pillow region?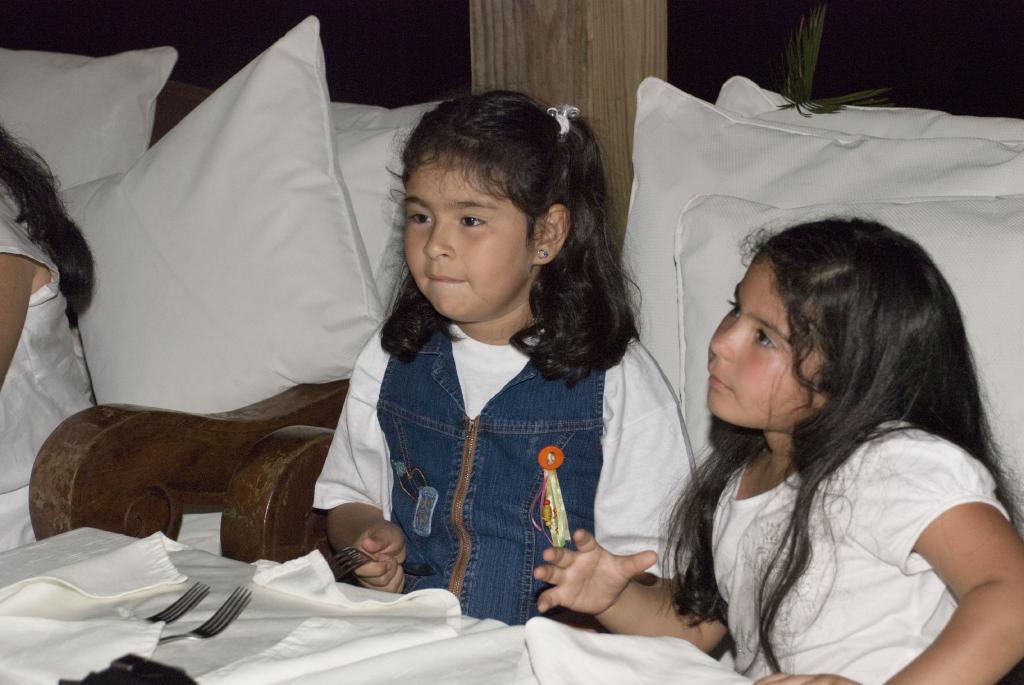
box(0, 46, 186, 200)
